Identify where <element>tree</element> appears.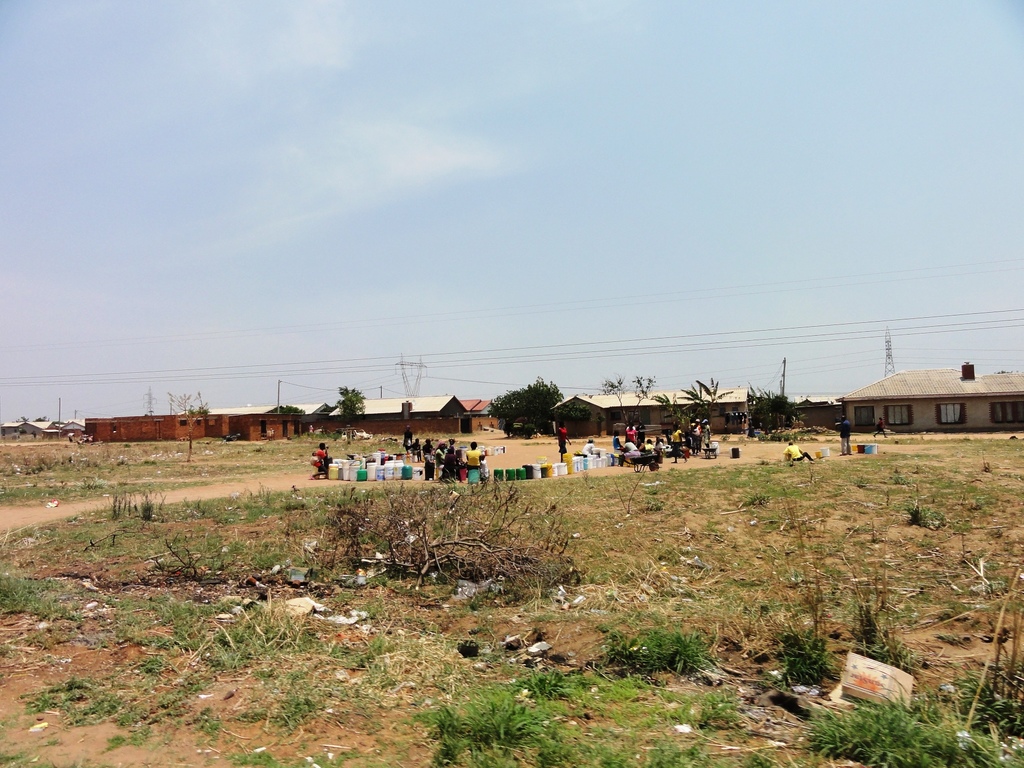
Appears at <region>270, 404, 307, 441</region>.
